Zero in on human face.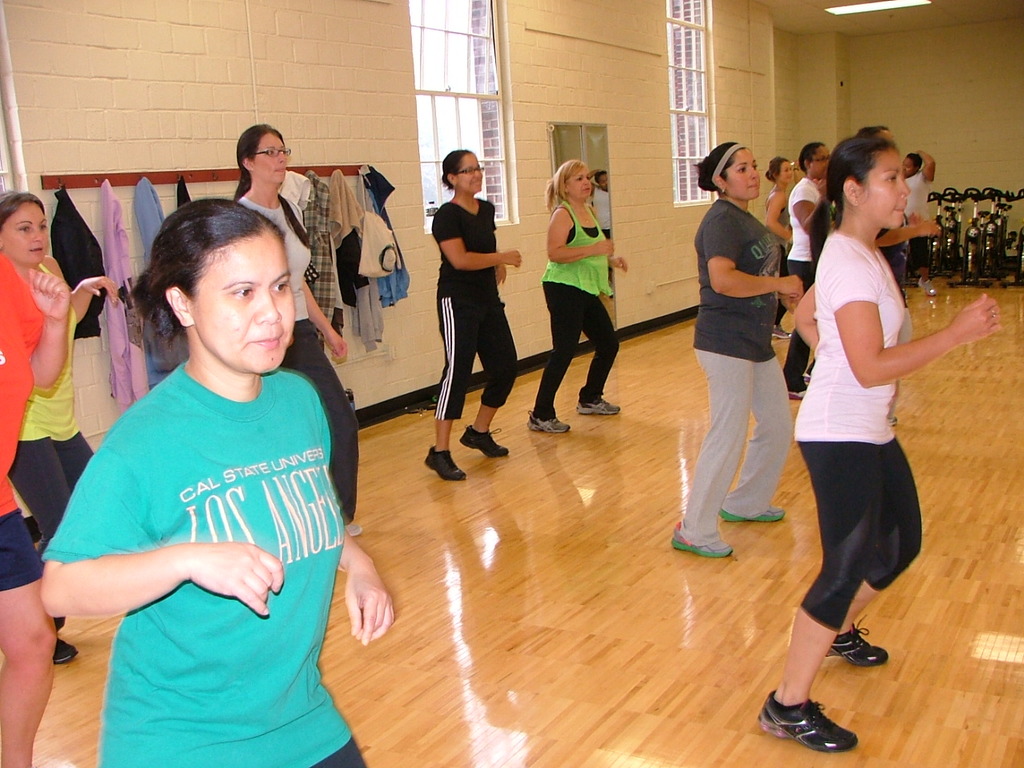
Zeroed in: bbox=[776, 162, 792, 186].
